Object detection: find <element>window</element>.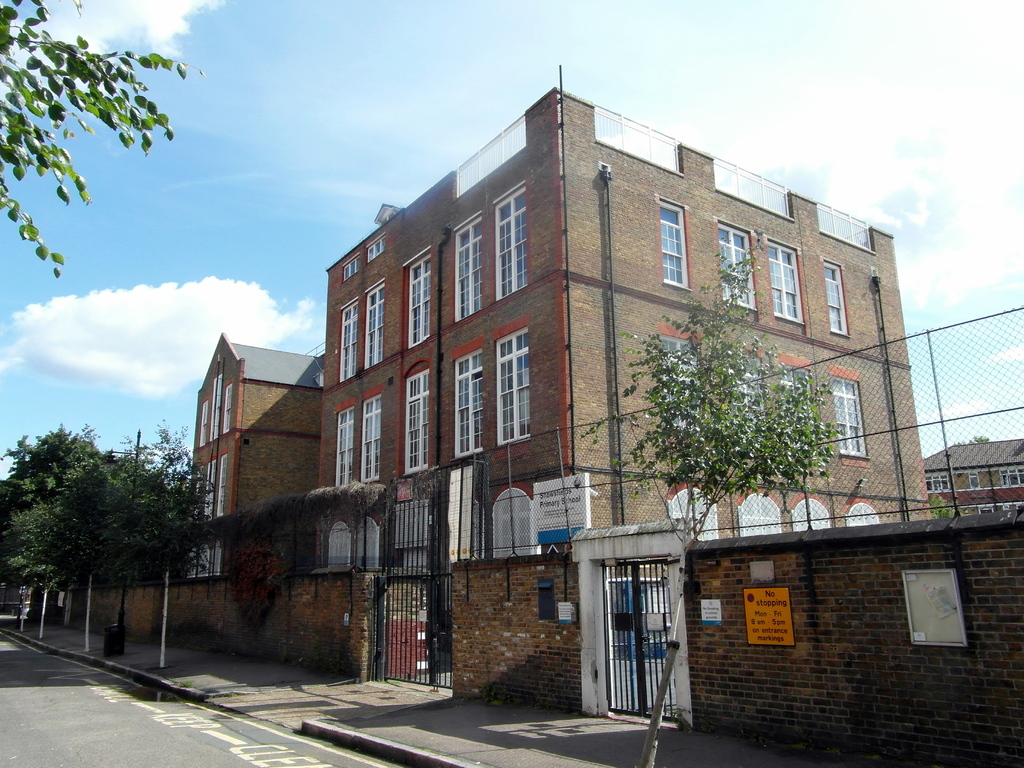
left=452, top=342, right=484, bottom=460.
